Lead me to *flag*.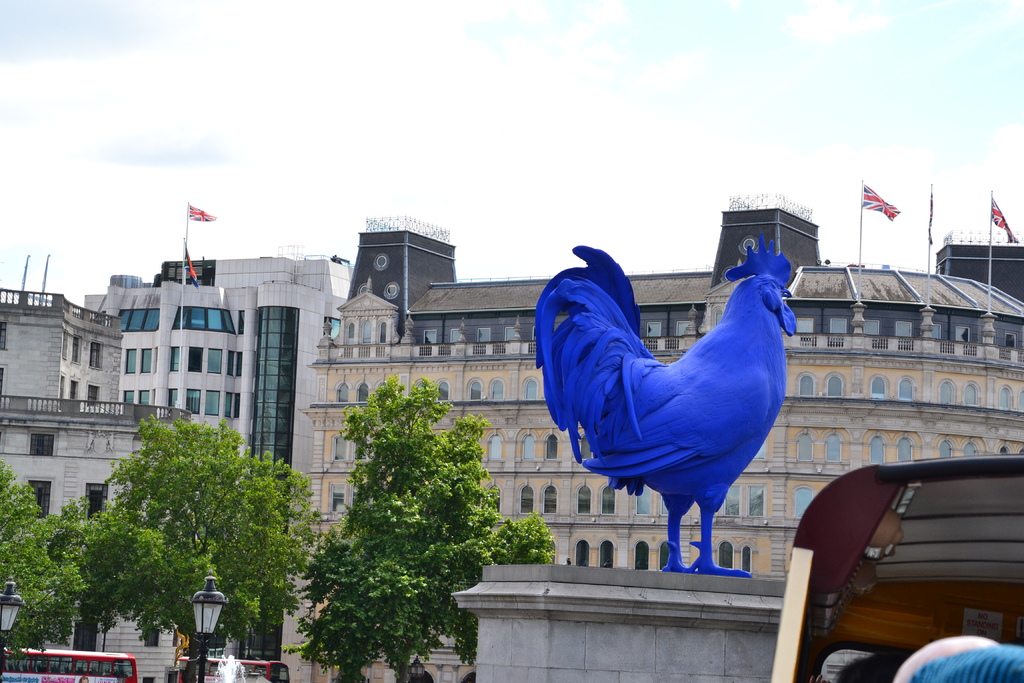
Lead to bbox=(177, 234, 201, 292).
